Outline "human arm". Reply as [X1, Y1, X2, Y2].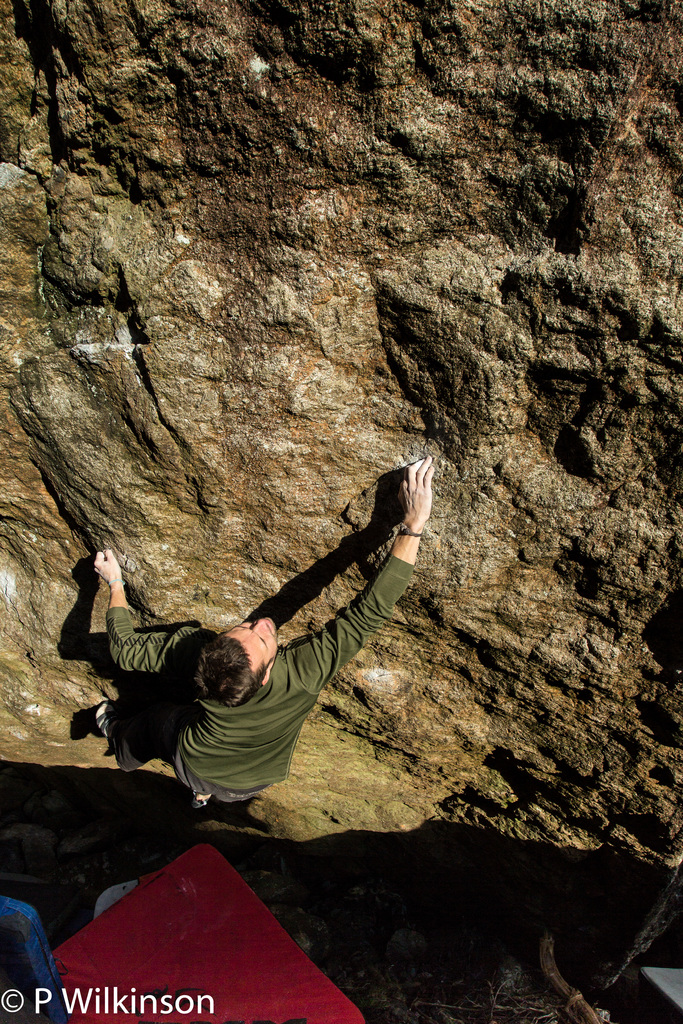
[350, 460, 451, 657].
